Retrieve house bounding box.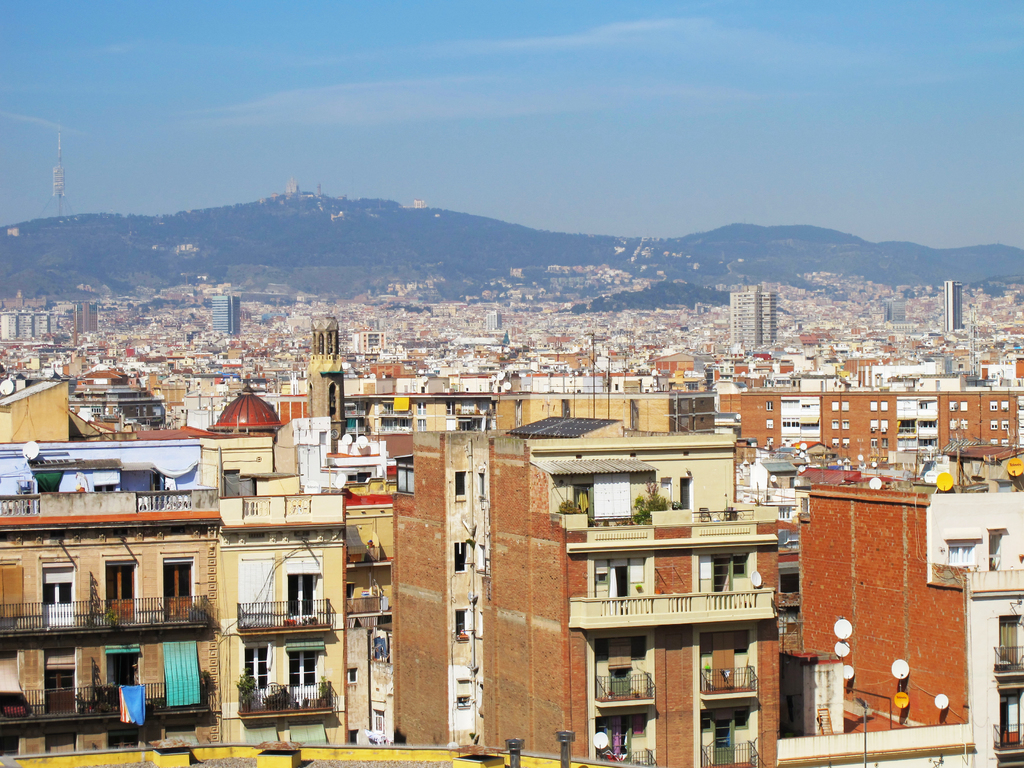
Bounding box: x1=212, y1=371, x2=276, y2=437.
